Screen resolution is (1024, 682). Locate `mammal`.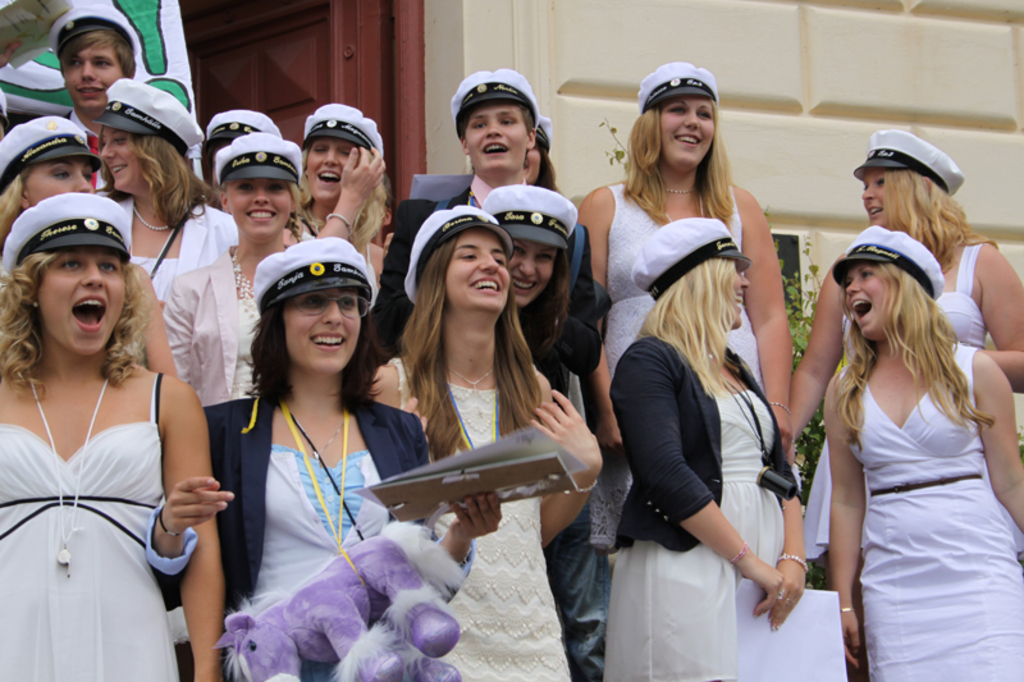
select_region(0, 188, 228, 681).
